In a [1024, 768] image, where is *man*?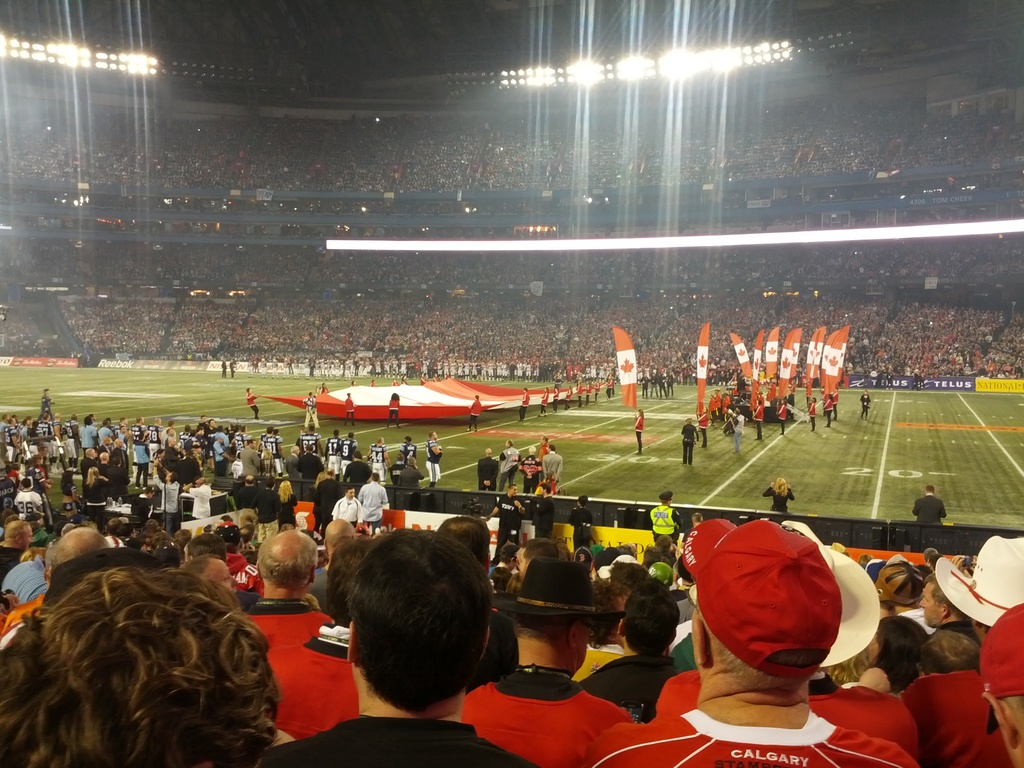
bbox=(666, 373, 675, 399).
